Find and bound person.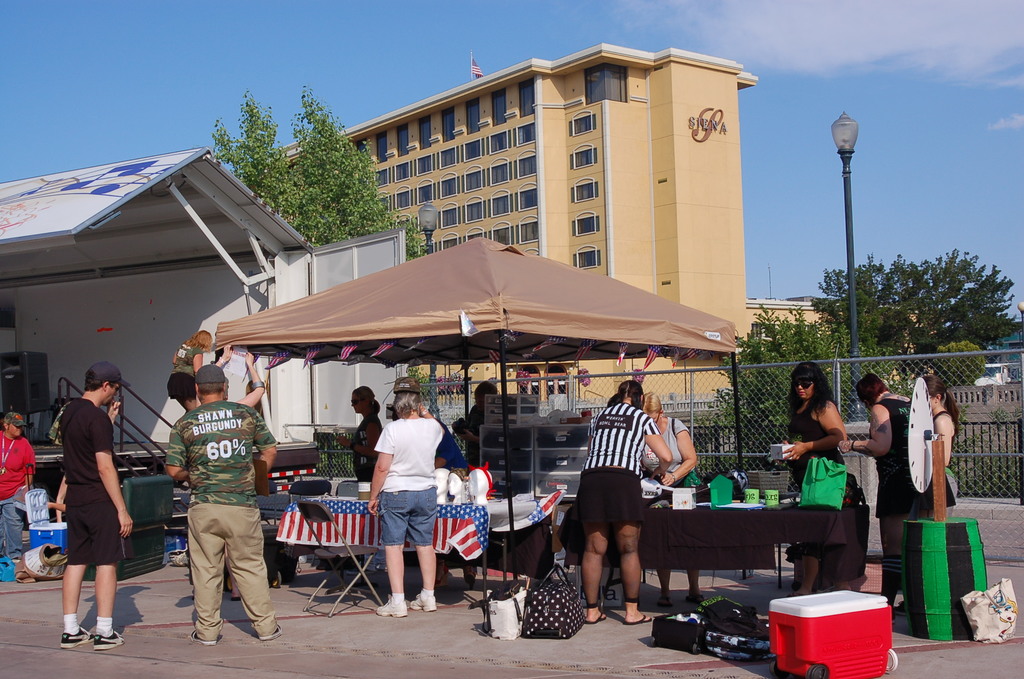
Bound: BBox(163, 363, 287, 645).
